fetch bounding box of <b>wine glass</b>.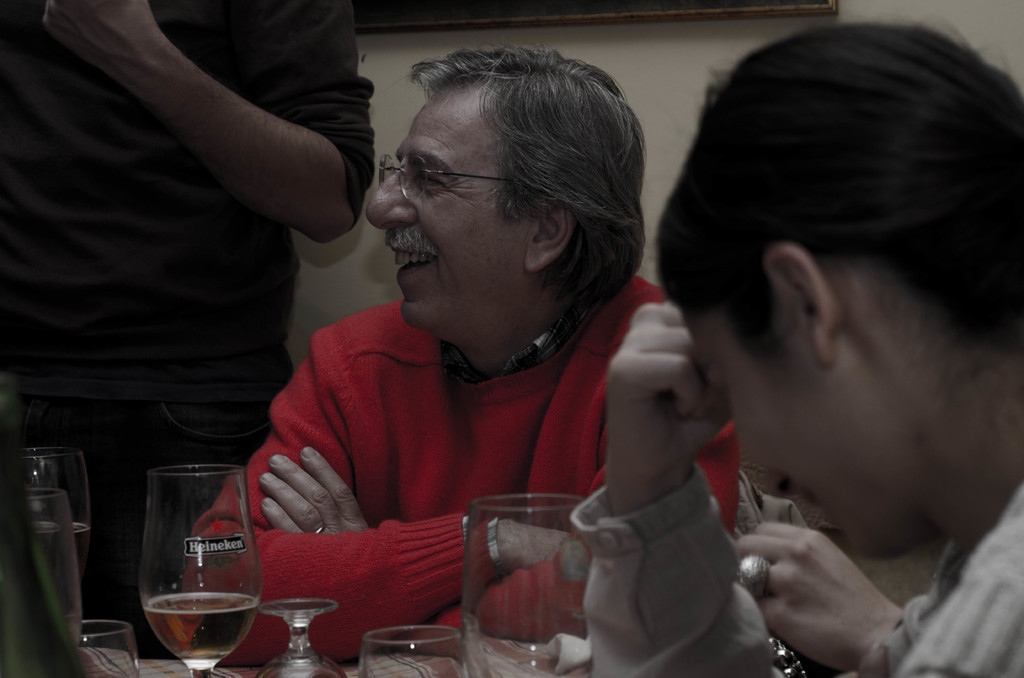
Bbox: box=[457, 495, 592, 677].
